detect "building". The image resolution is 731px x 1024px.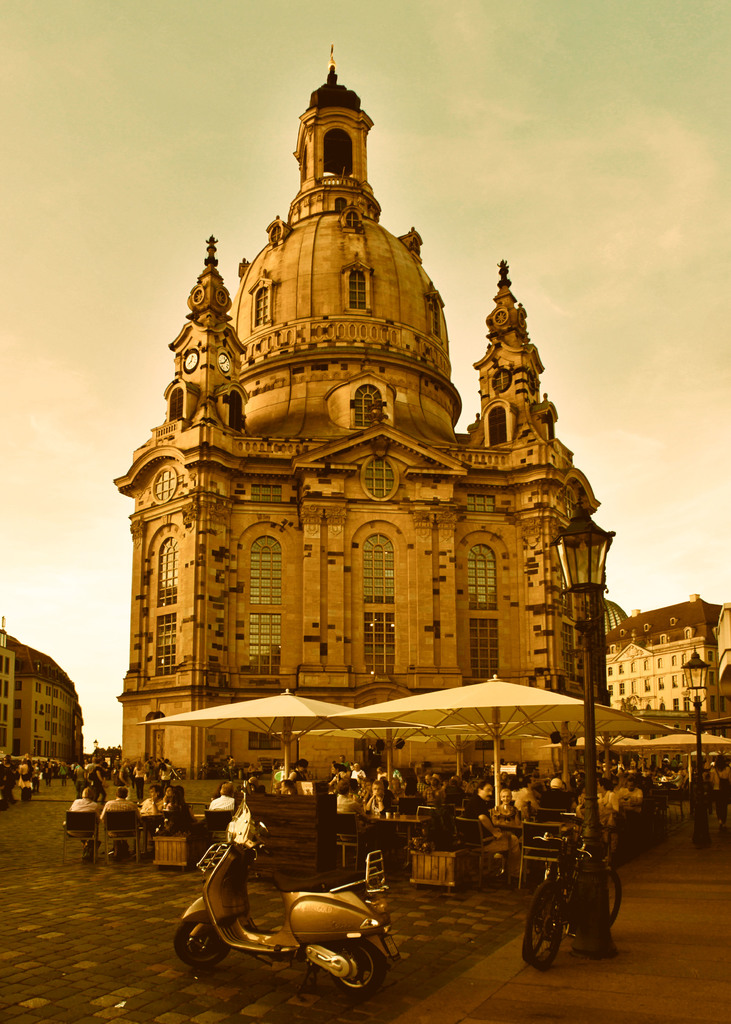
BBox(0, 614, 91, 764).
